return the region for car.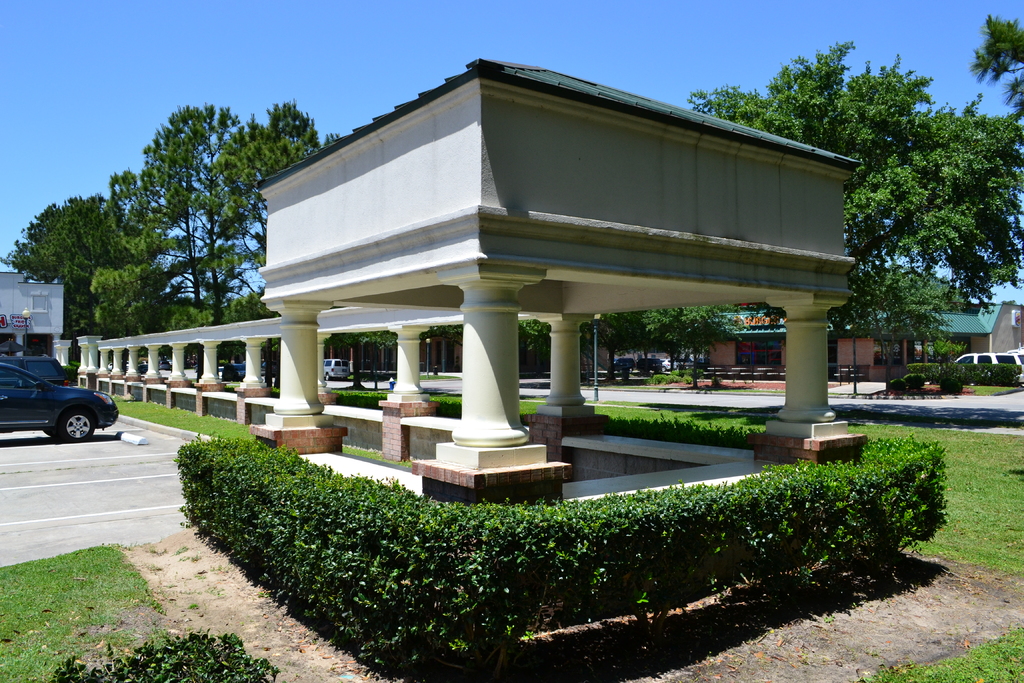
box(635, 357, 662, 375).
